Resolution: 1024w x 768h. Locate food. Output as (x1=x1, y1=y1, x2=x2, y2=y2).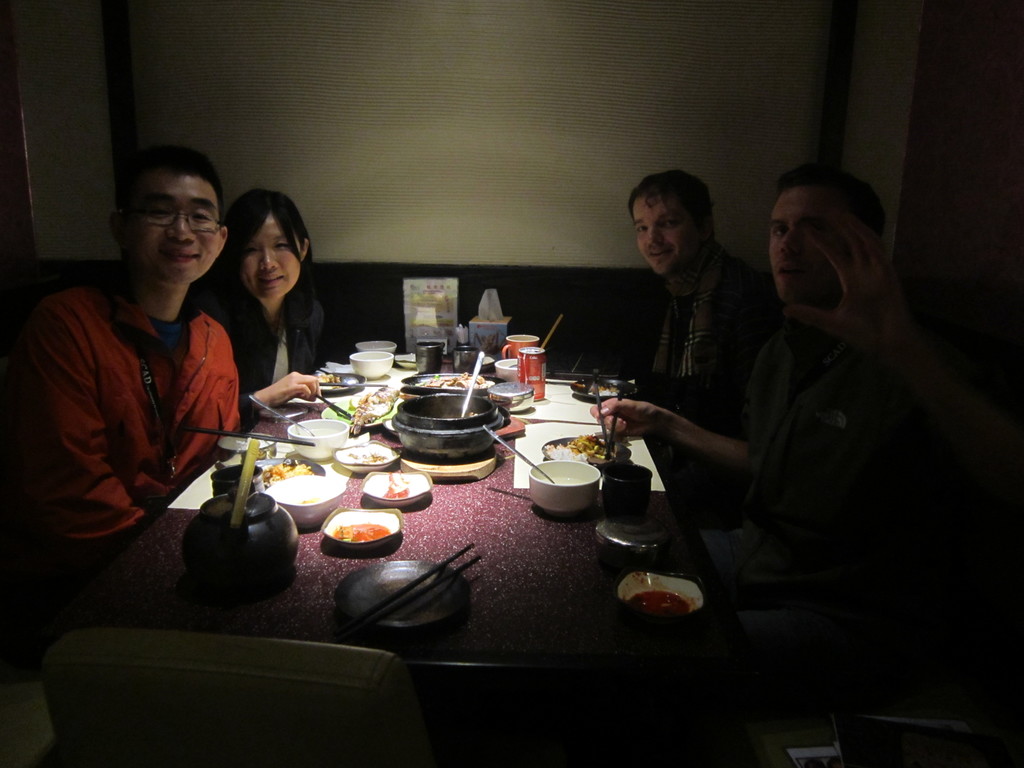
(x1=347, y1=385, x2=400, y2=436).
